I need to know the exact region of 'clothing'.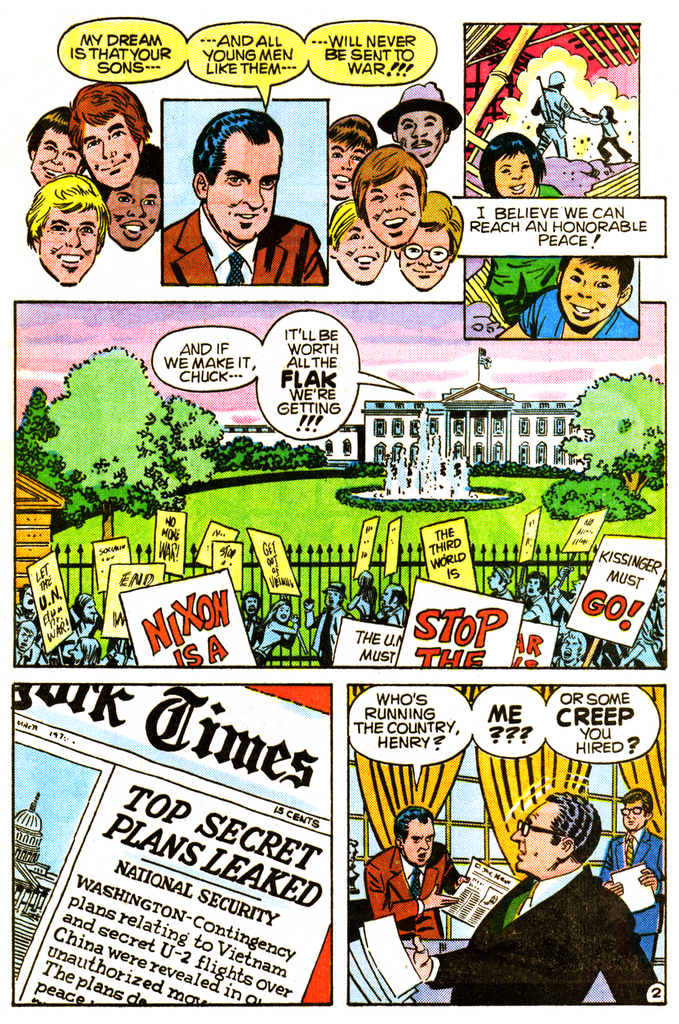
Region: (518,285,637,343).
